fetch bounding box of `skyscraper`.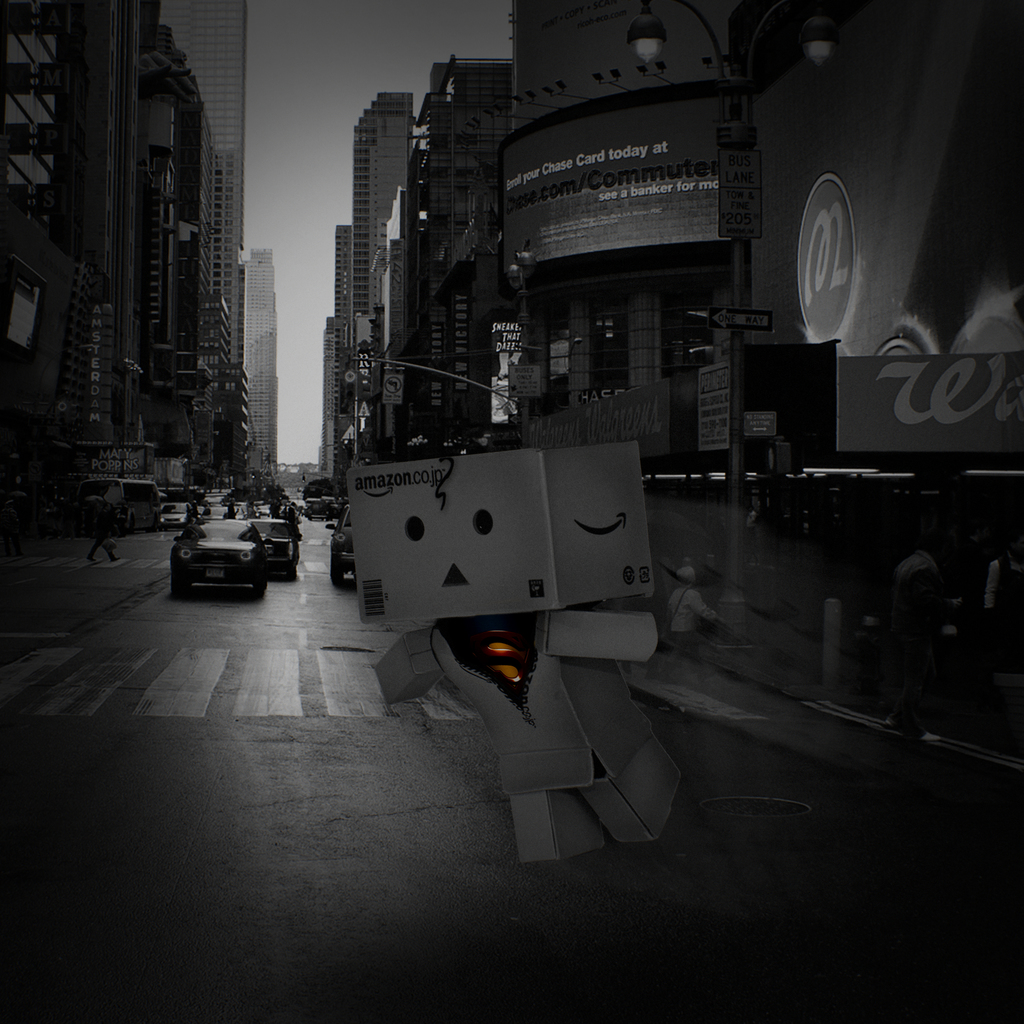
Bbox: x1=246, y1=252, x2=276, y2=476.
